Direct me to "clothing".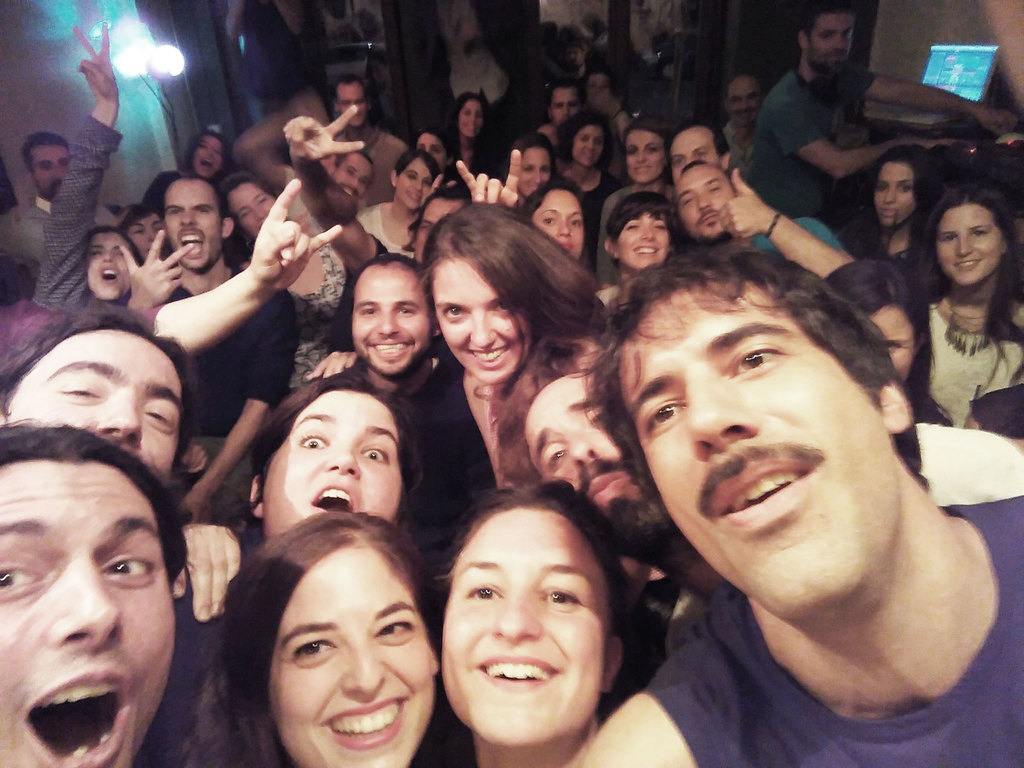
Direction: 401/359/506/598.
